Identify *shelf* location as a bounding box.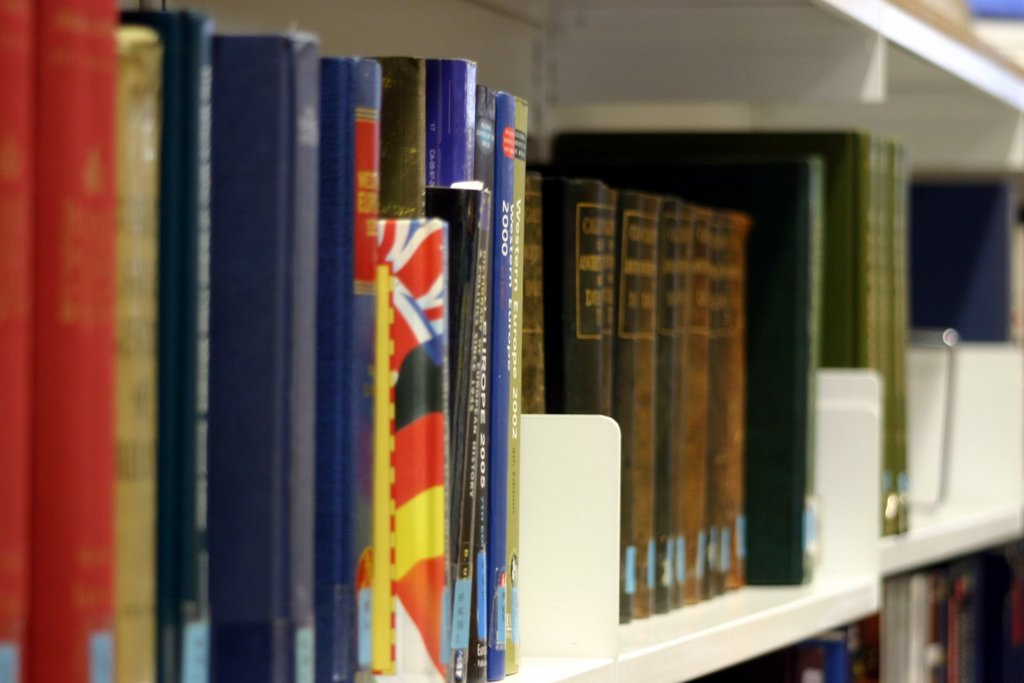
[850,0,1023,581].
